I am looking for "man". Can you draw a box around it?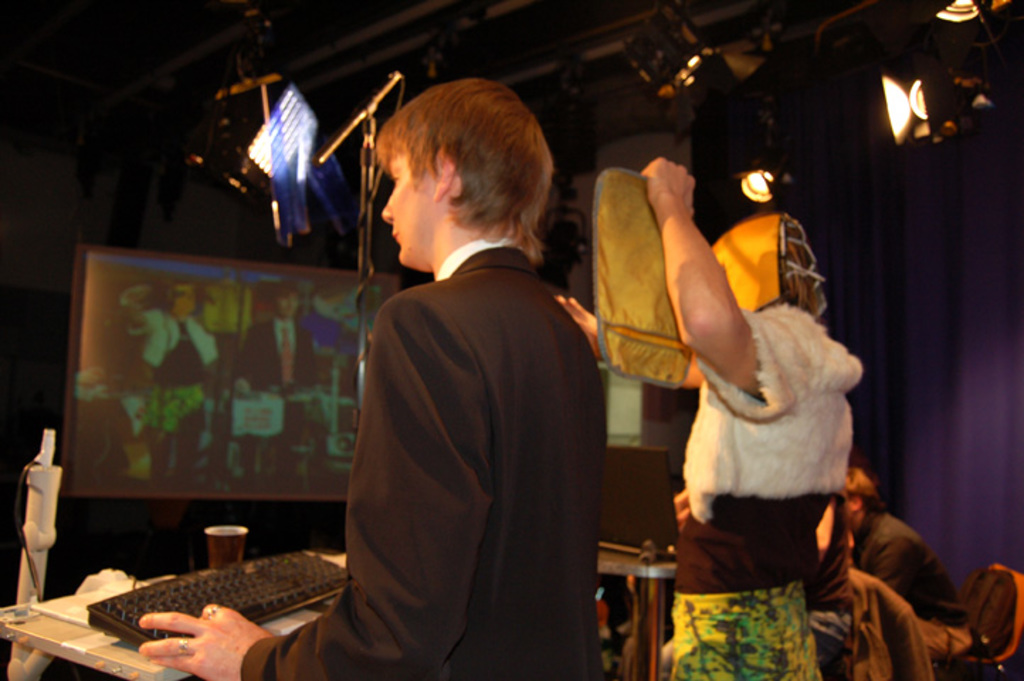
Sure, the bounding box is {"left": 842, "top": 470, "right": 970, "bottom": 657}.
